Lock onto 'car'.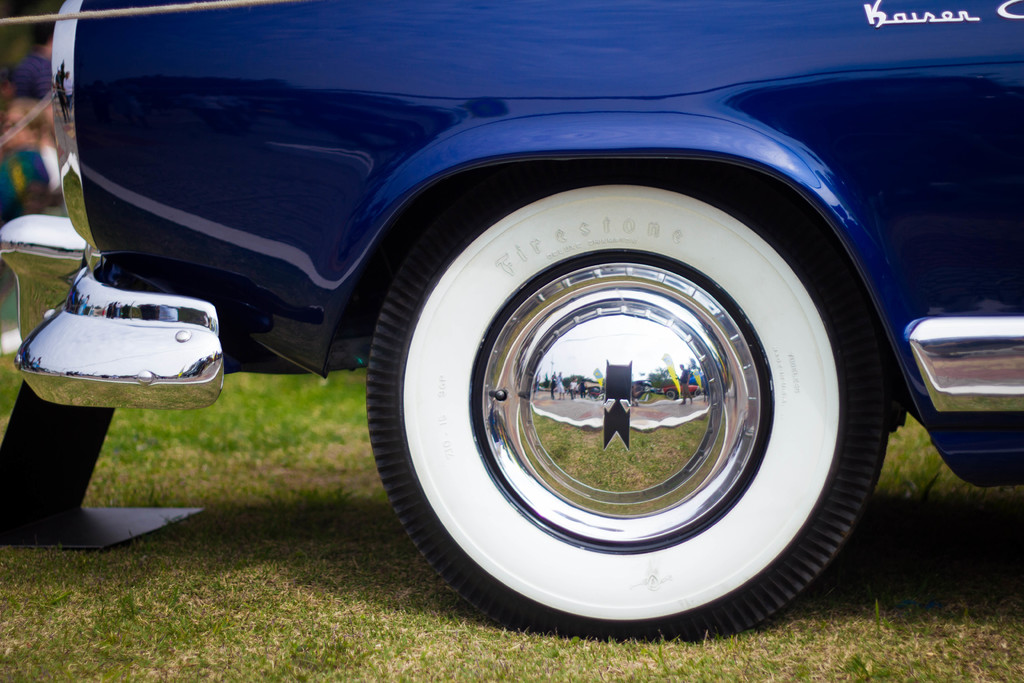
Locked: (x1=0, y1=0, x2=1023, y2=649).
